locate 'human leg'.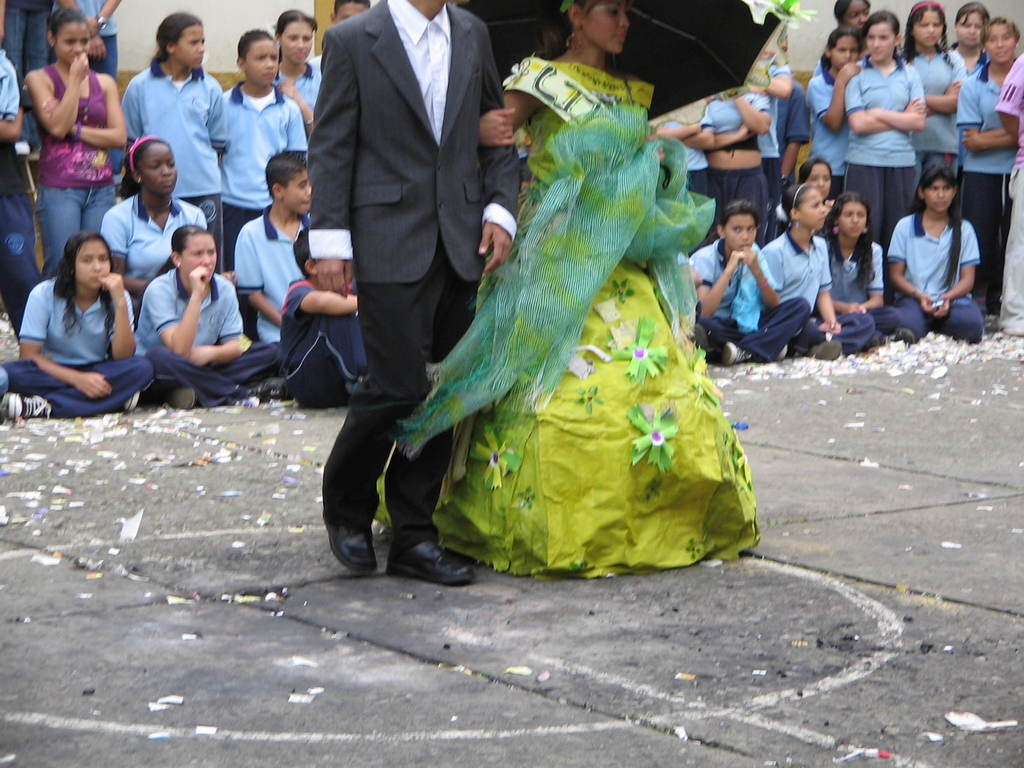
Bounding box: pyautogui.locateOnScreen(320, 205, 444, 575).
